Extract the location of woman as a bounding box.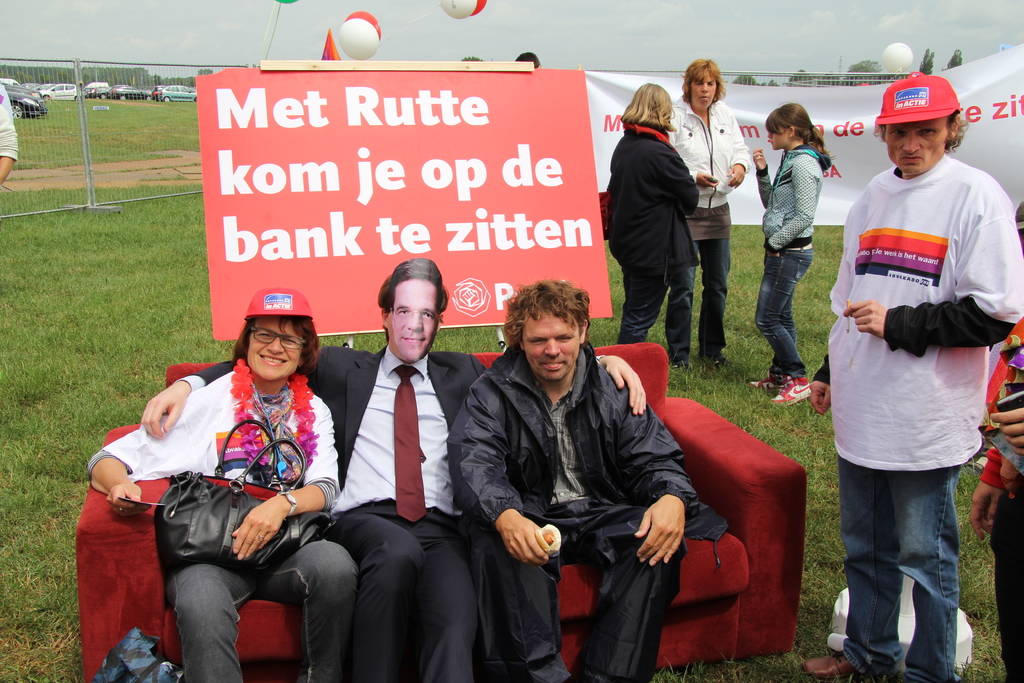
<box>752,97,825,414</box>.
